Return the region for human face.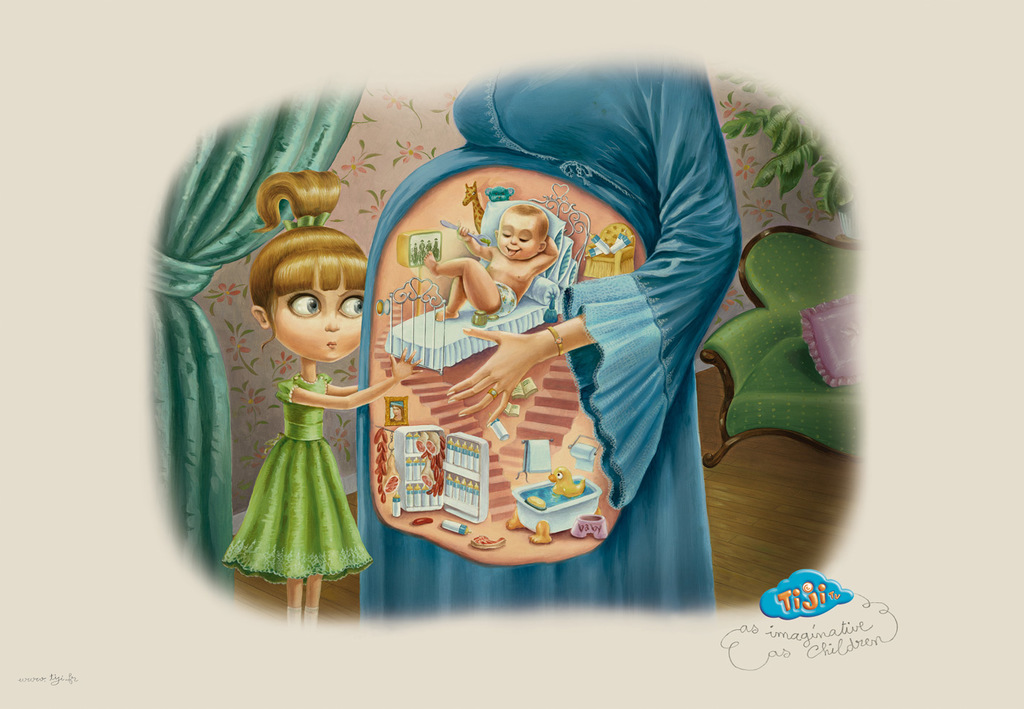
bbox=[269, 264, 366, 359].
